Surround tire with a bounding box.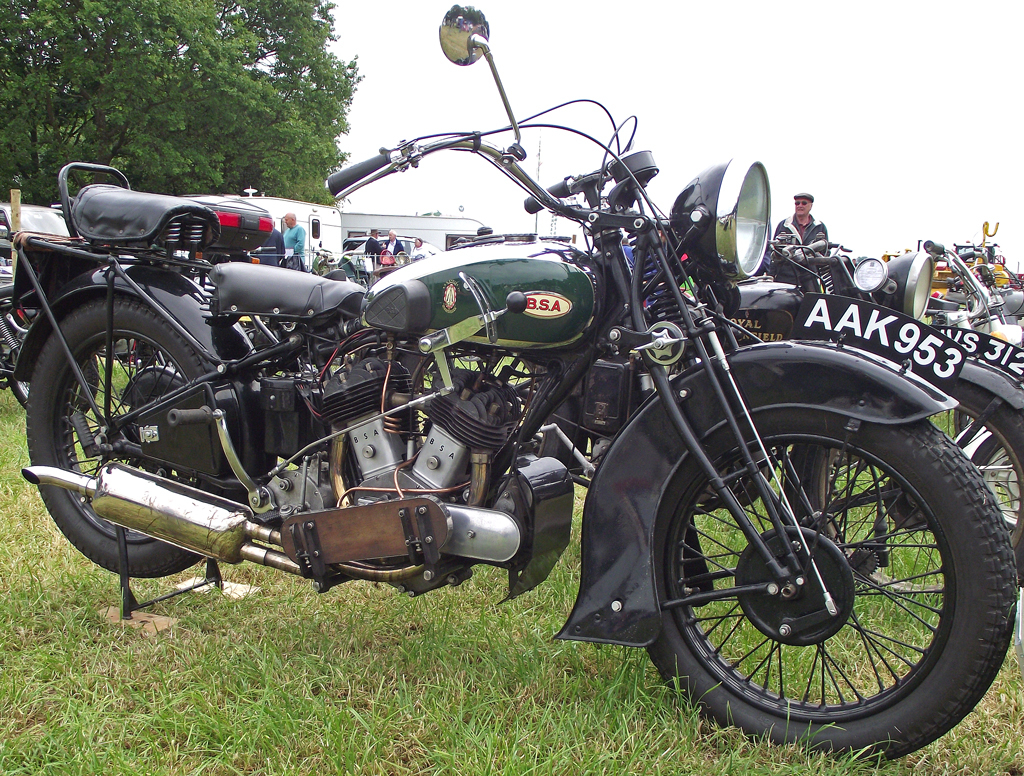
(976,435,1022,525).
